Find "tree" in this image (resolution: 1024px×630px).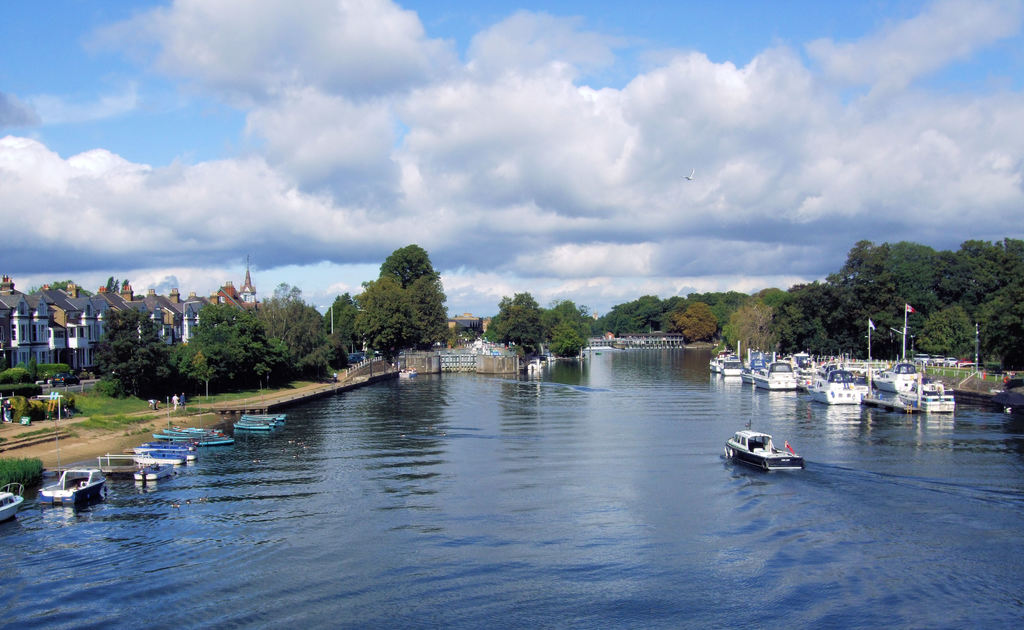
<box>22,361,63,412</box>.
